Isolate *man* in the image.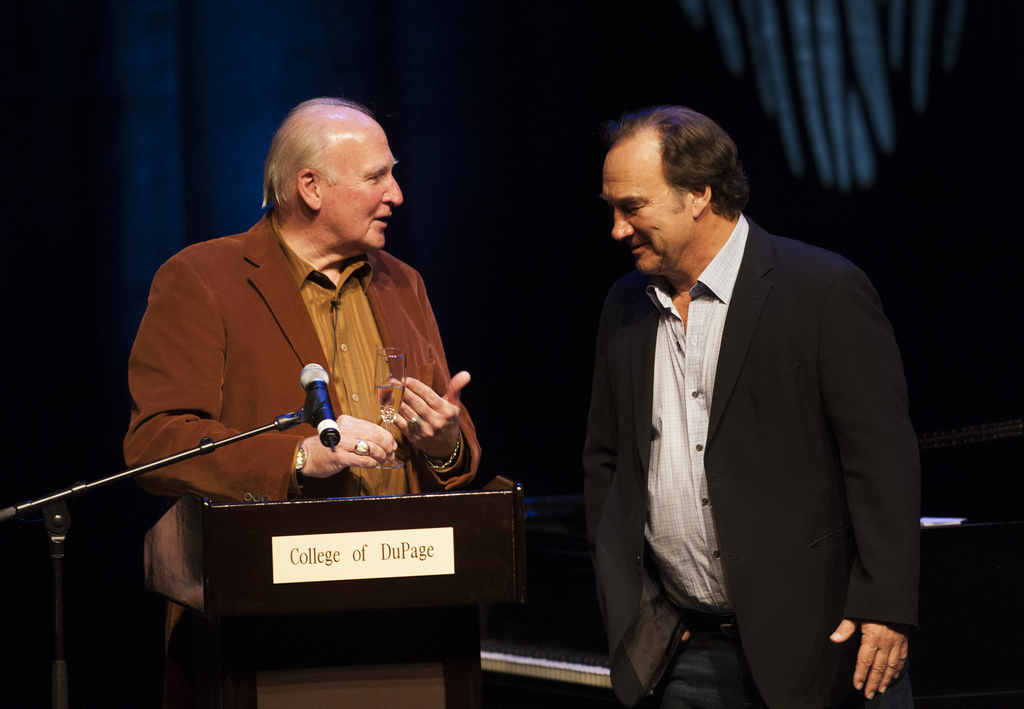
Isolated region: crop(550, 113, 926, 696).
